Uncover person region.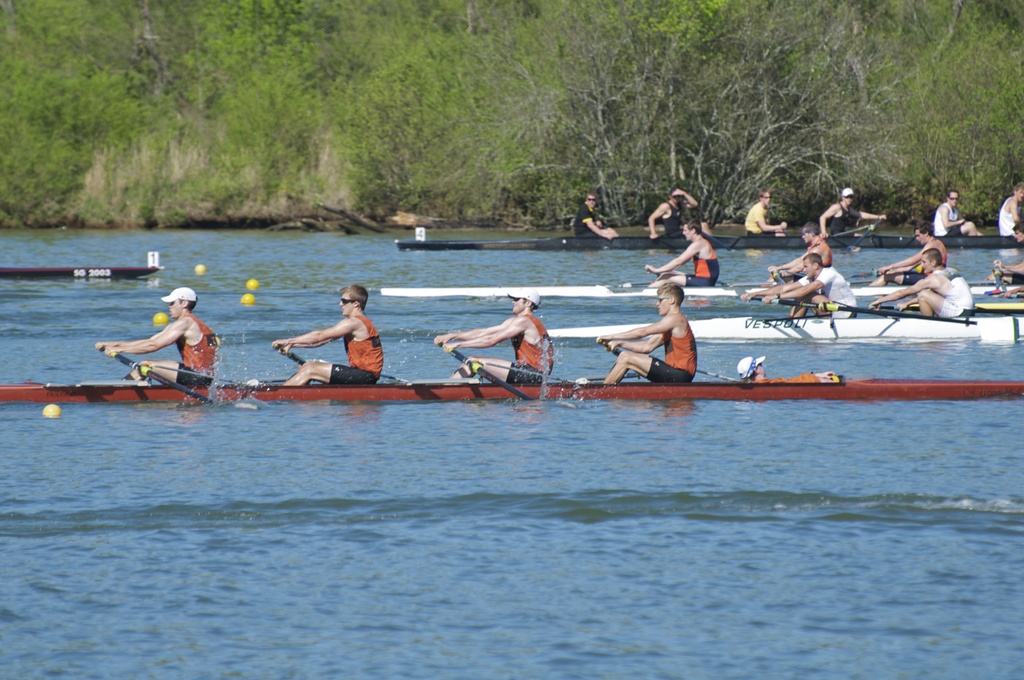
Uncovered: (left=269, top=285, right=387, bottom=383).
